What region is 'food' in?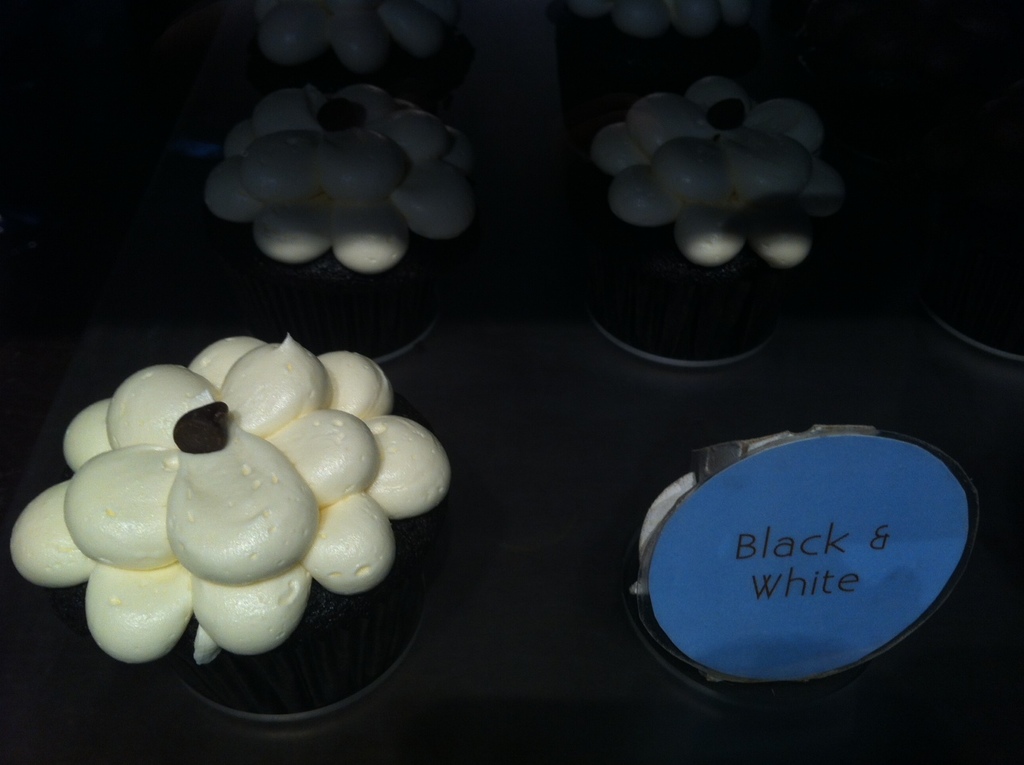
(256,0,451,77).
